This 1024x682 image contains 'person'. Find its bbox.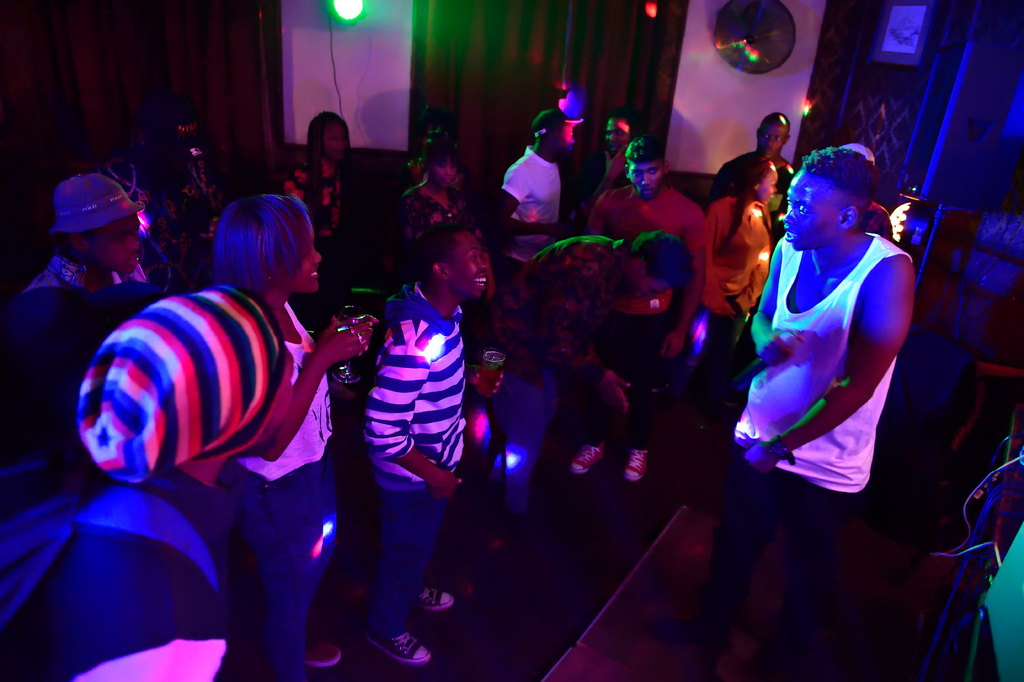
locate(108, 99, 221, 280).
